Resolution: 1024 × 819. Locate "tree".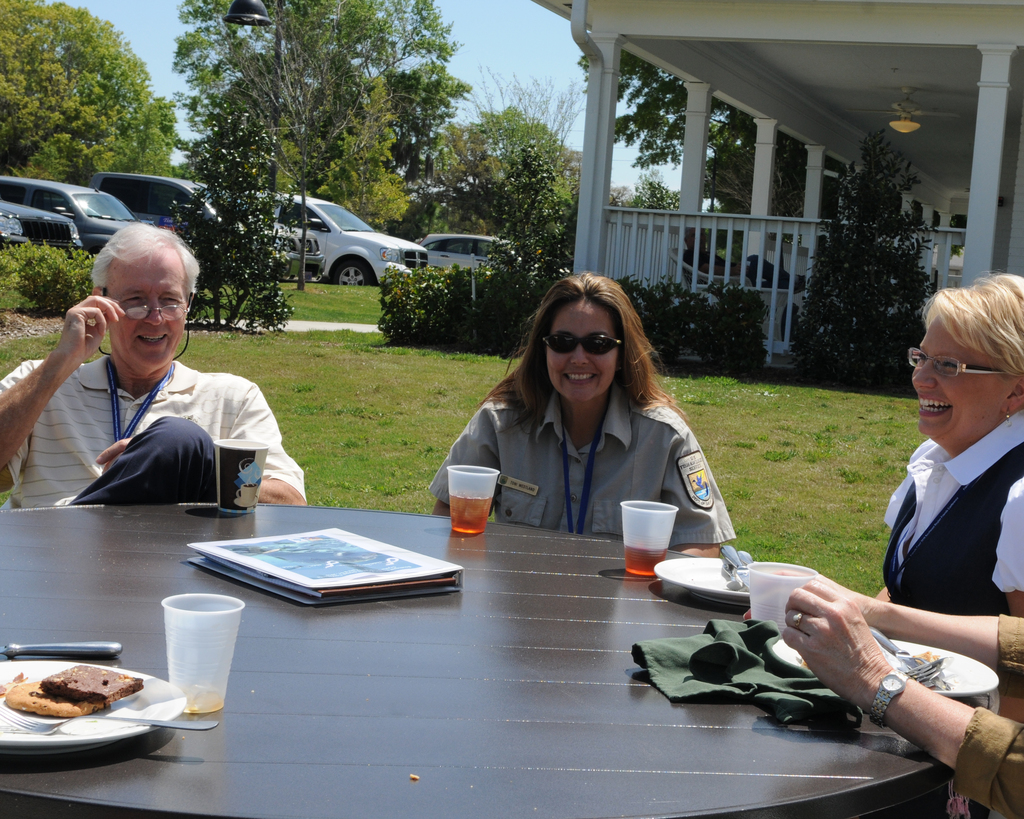
(left=392, top=56, right=448, bottom=132).
